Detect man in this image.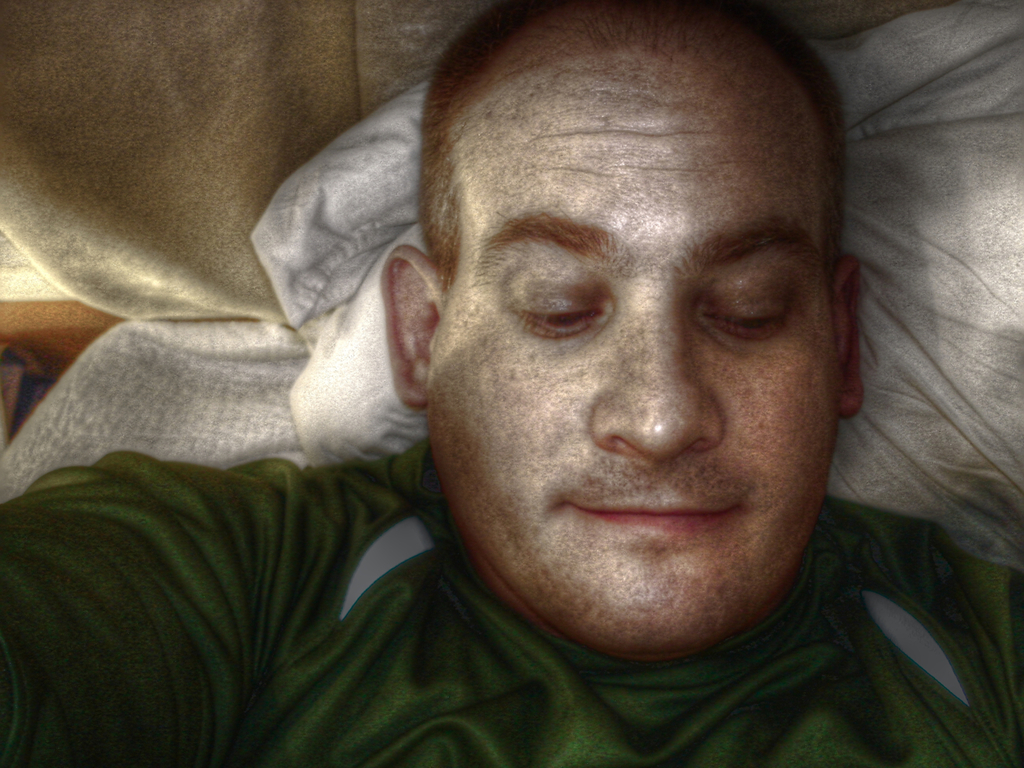
Detection: {"left": 83, "top": 10, "right": 1014, "bottom": 746}.
